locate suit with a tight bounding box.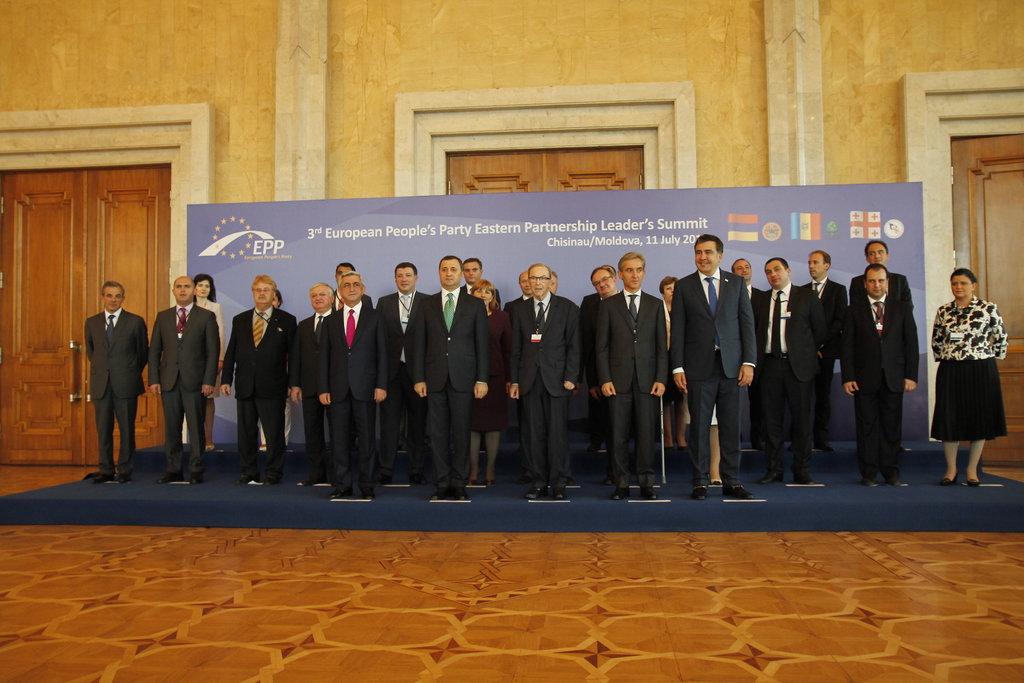
581, 291, 602, 442.
